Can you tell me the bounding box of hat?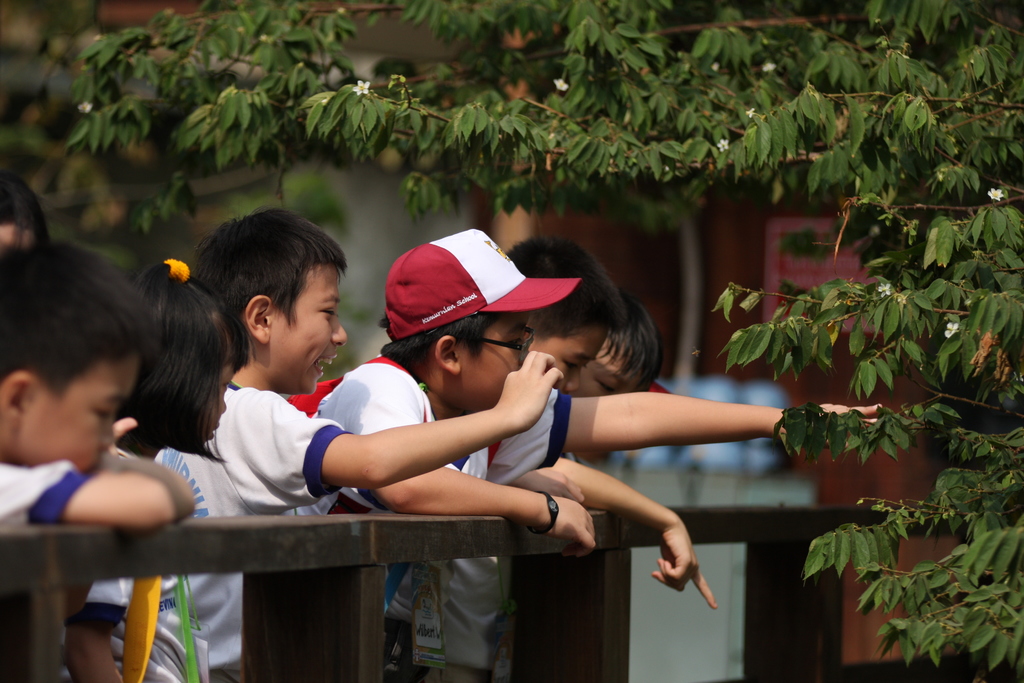
l=384, t=228, r=582, b=345.
